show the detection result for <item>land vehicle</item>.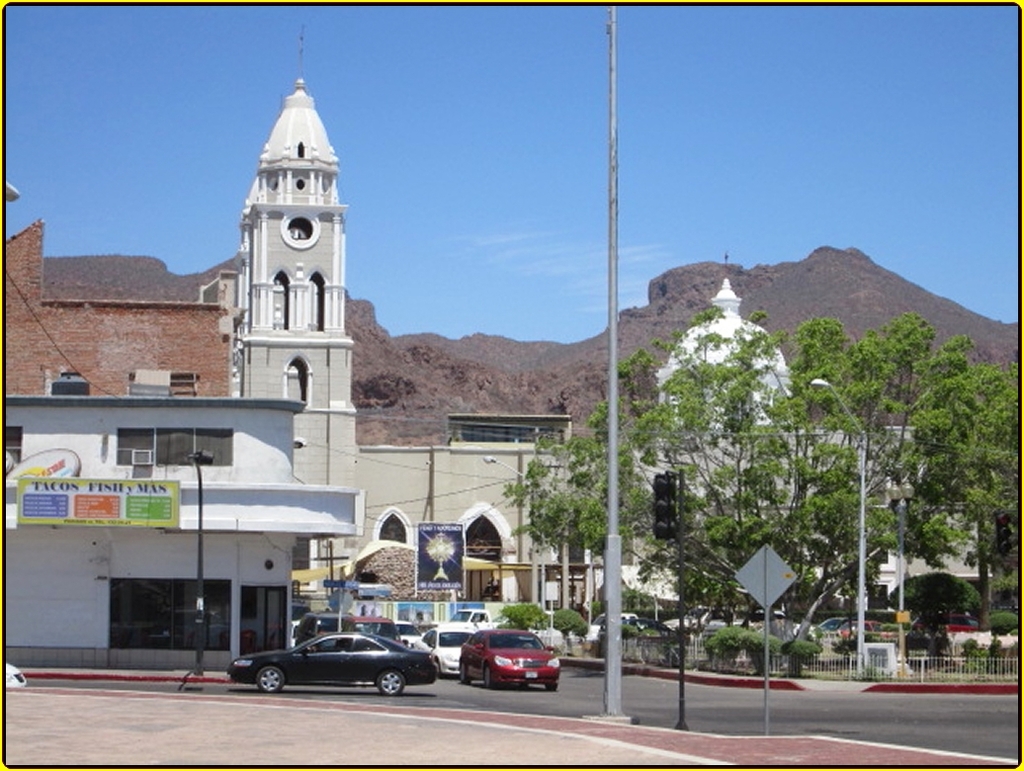
587/611/645/640.
